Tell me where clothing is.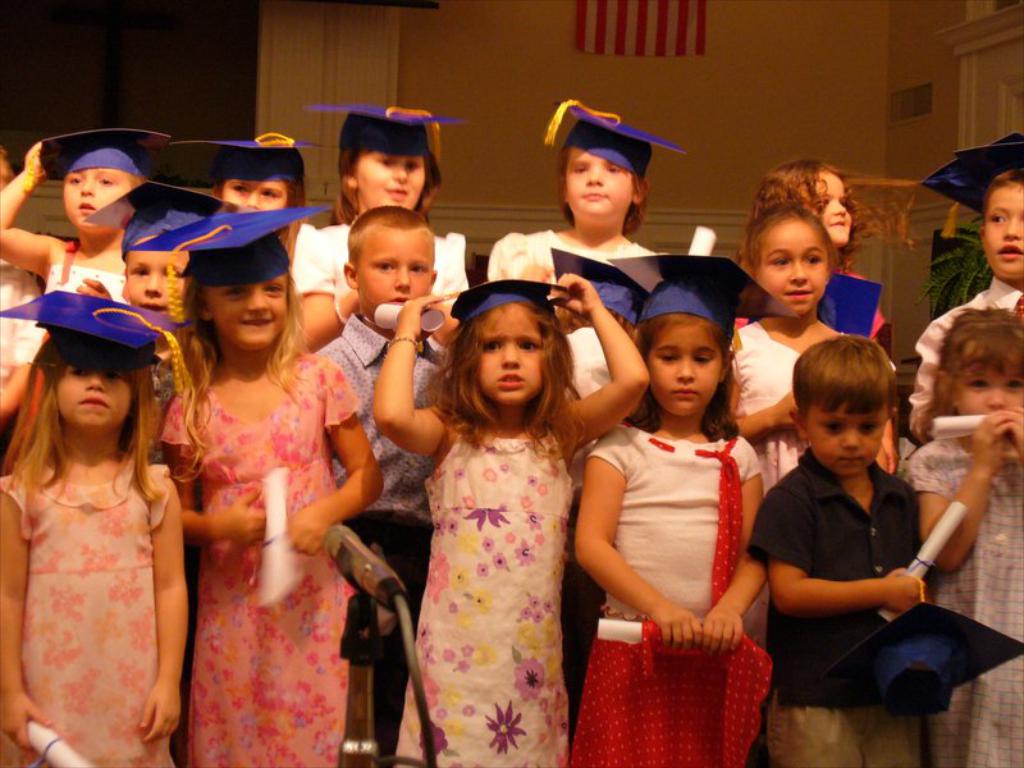
clothing is at bbox=(905, 430, 1023, 767).
